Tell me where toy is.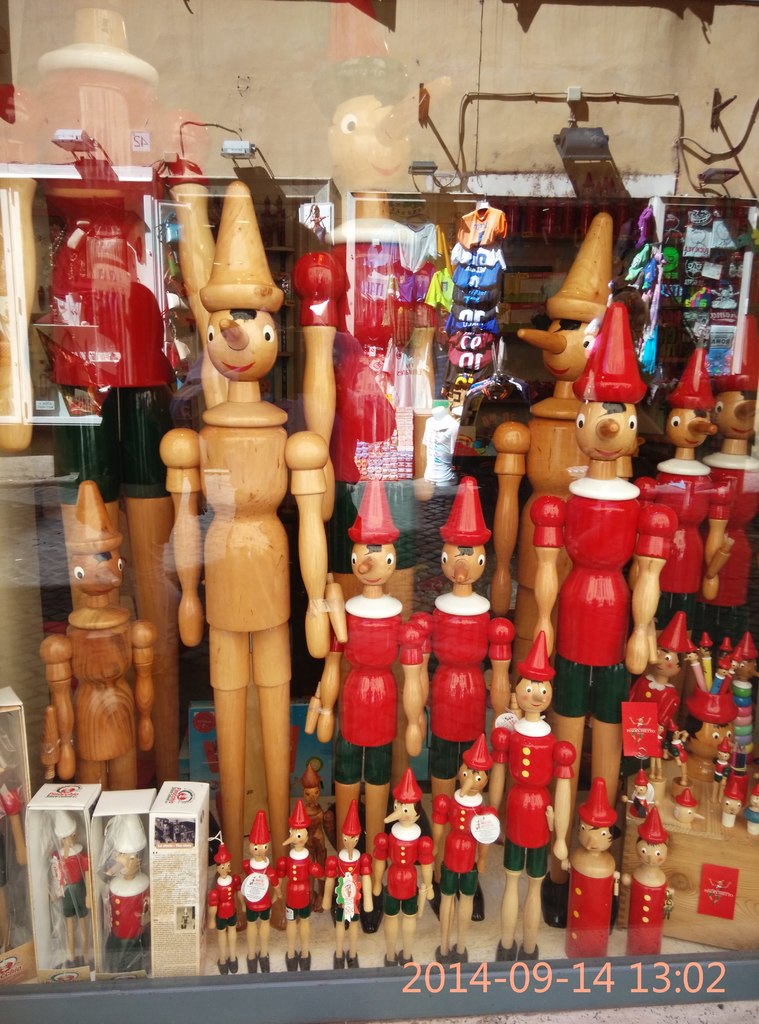
toy is at 490:643:580:896.
